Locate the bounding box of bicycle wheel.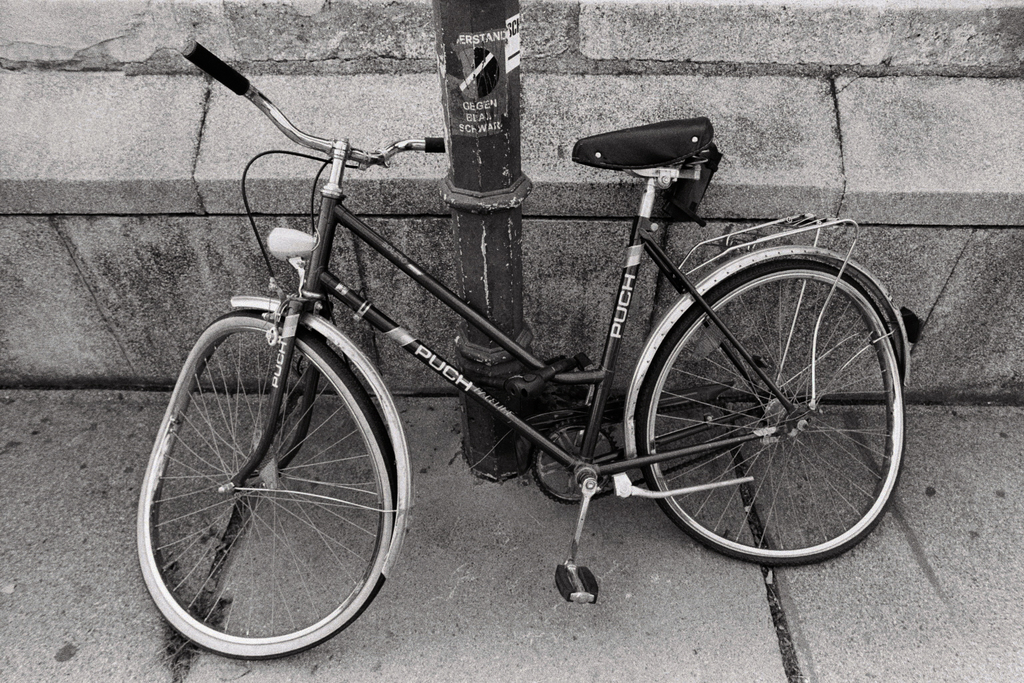
Bounding box: [left=631, top=243, right=903, bottom=588].
